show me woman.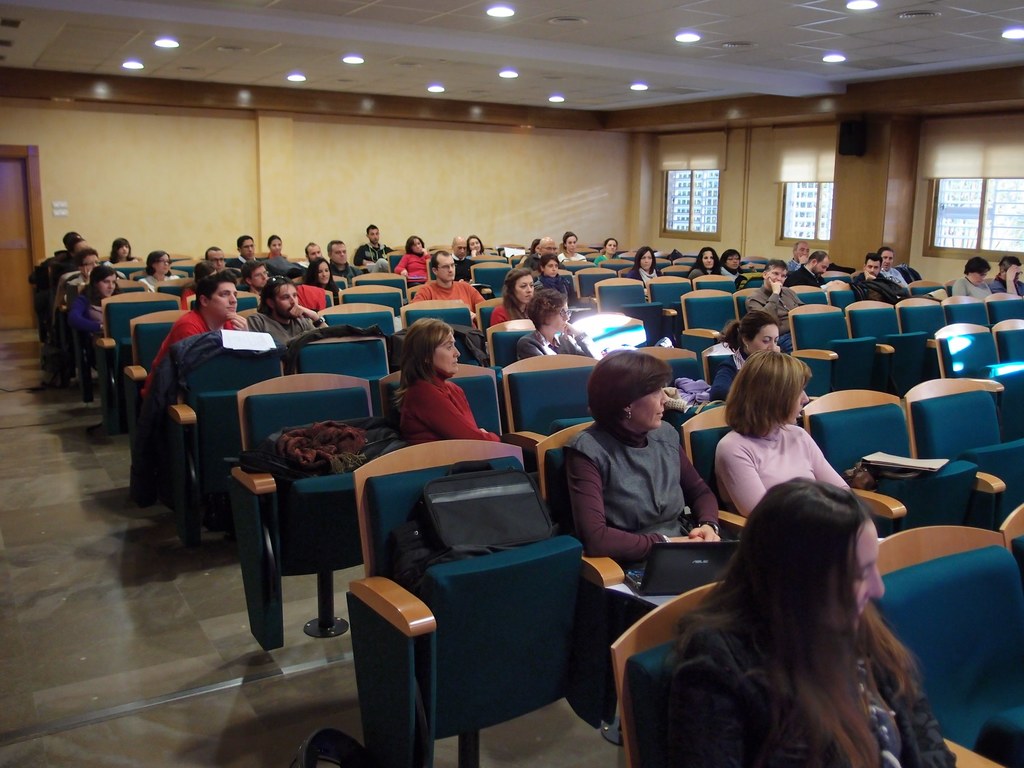
woman is here: 639 477 959 767.
